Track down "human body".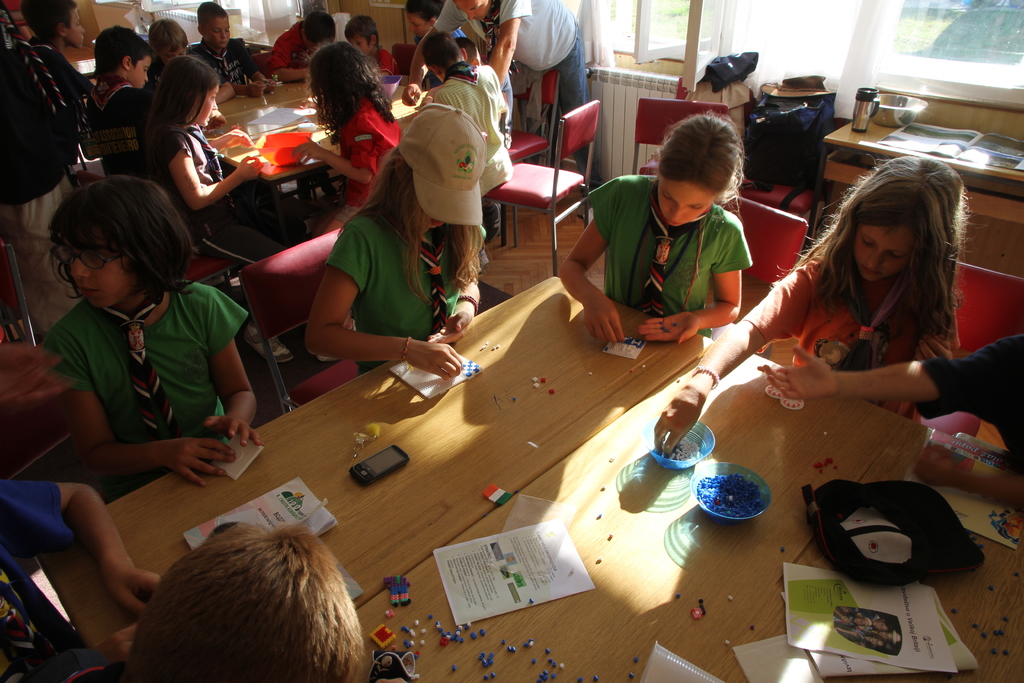
Tracked to box=[31, 171, 261, 499].
